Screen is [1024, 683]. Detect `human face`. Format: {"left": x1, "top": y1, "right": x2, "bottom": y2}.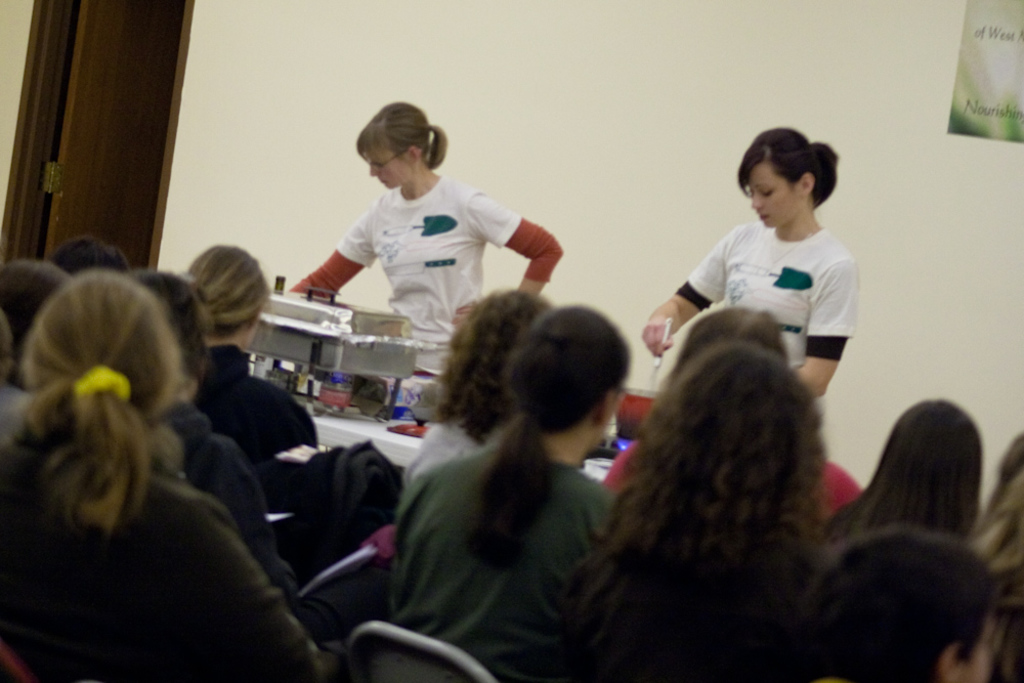
{"left": 749, "top": 162, "right": 805, "bottom": 227}.
